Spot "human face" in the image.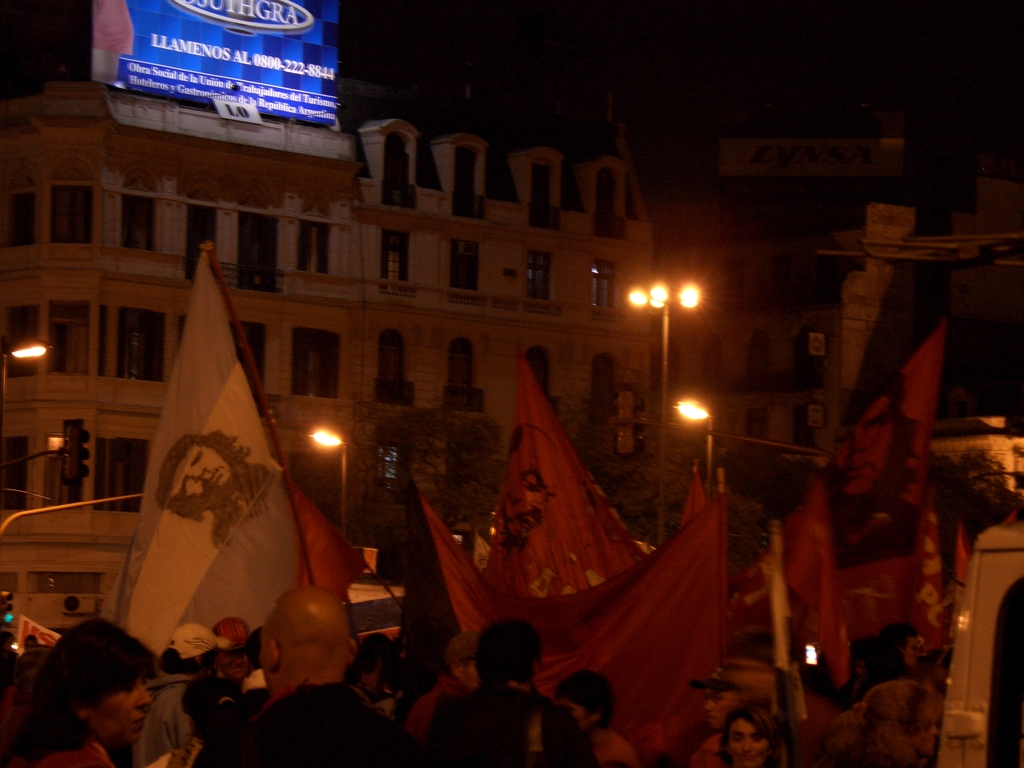
"human face" found at box=[733, 723, 762, 767].
